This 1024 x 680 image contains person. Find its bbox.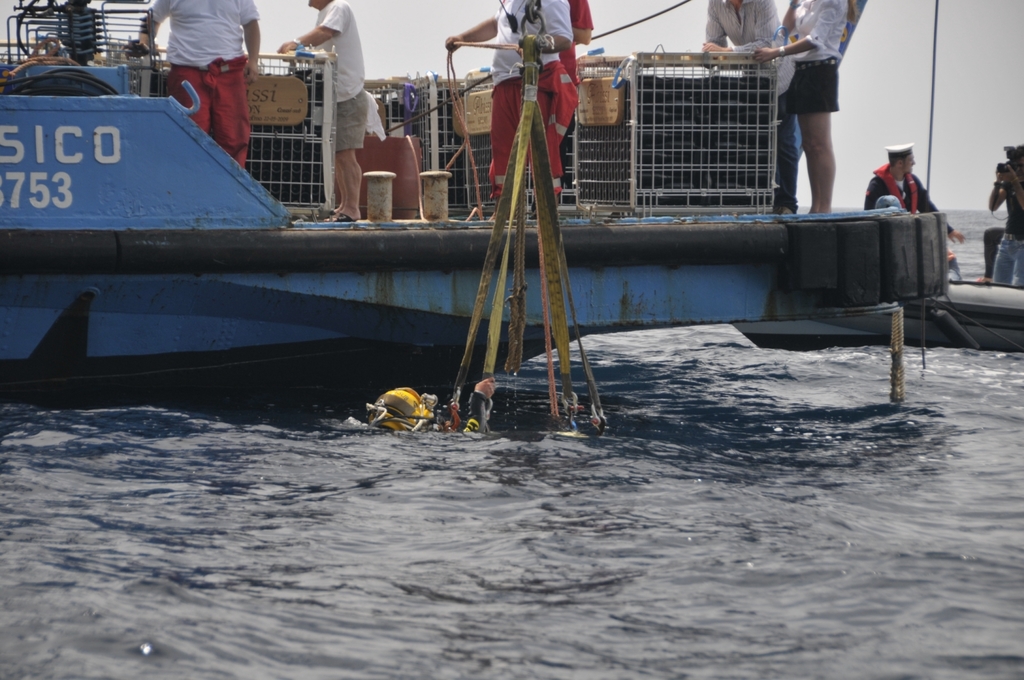
[left=699, top=0, right=802, bottom=214].
